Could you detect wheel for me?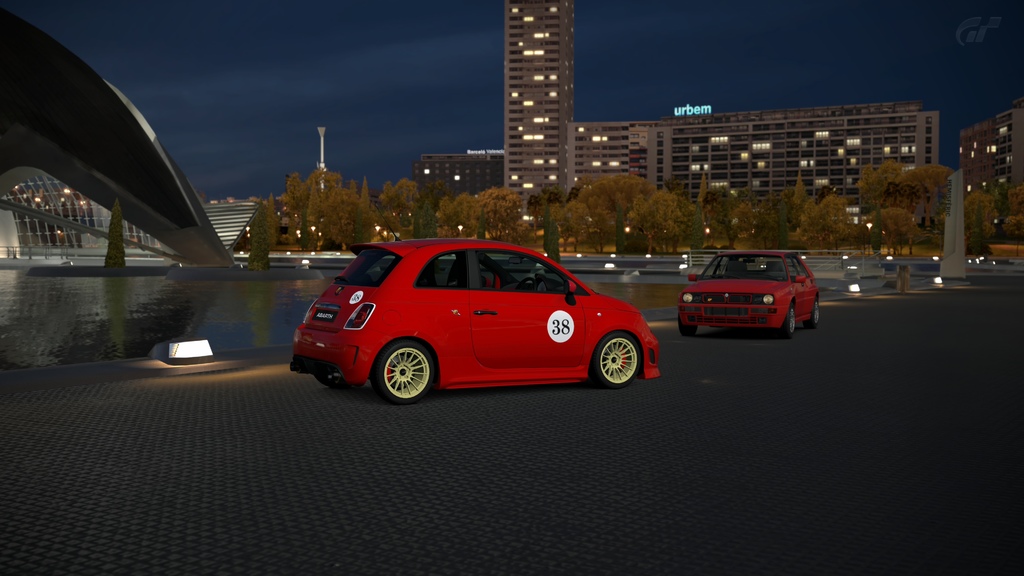
Detection result: 589:331:639:390.
